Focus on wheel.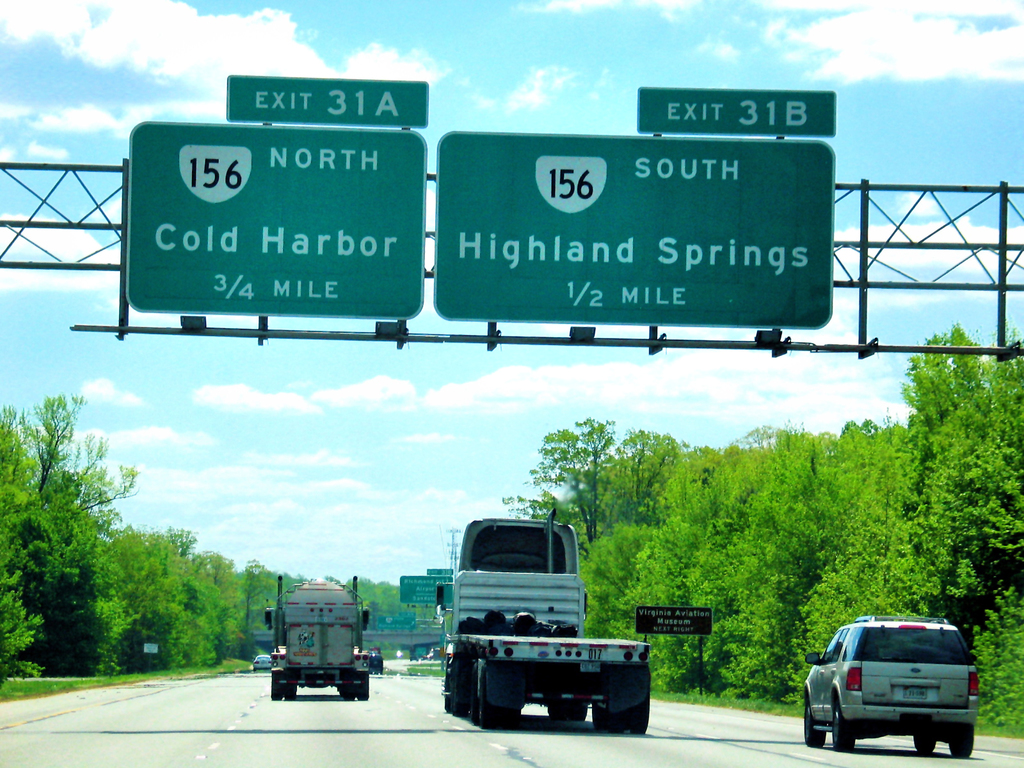
Focused at 798, 700, 824, 748.
